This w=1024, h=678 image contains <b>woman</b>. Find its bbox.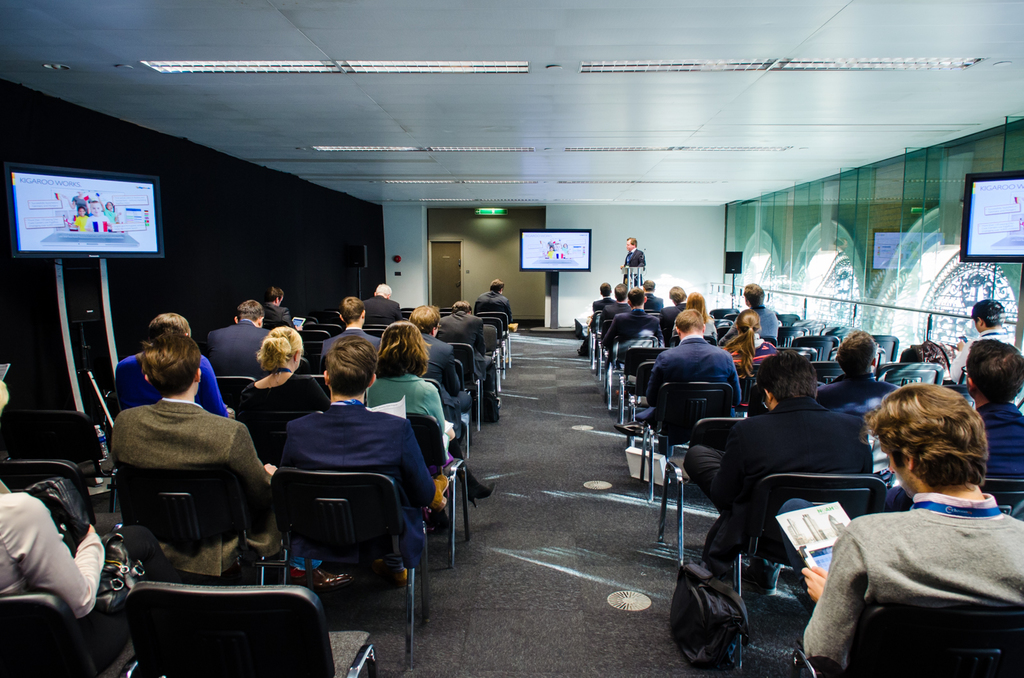
<region>719, 310, 772, 407</region>.
